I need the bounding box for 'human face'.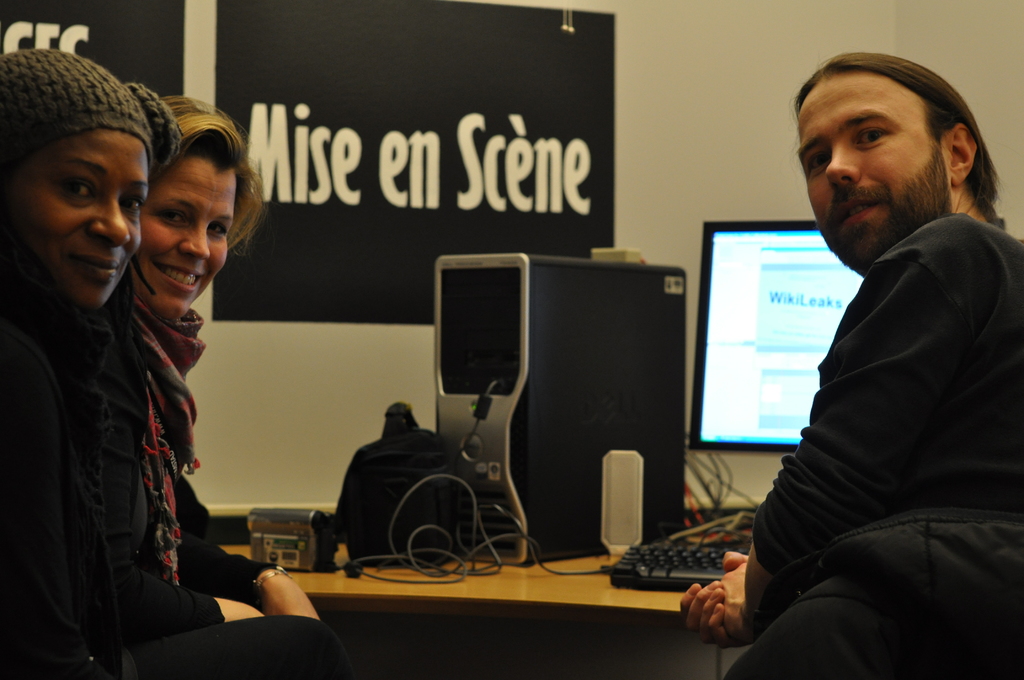
Here it is: {"left": 22, "top": 108, "right": 149, "bottom": 312}.
